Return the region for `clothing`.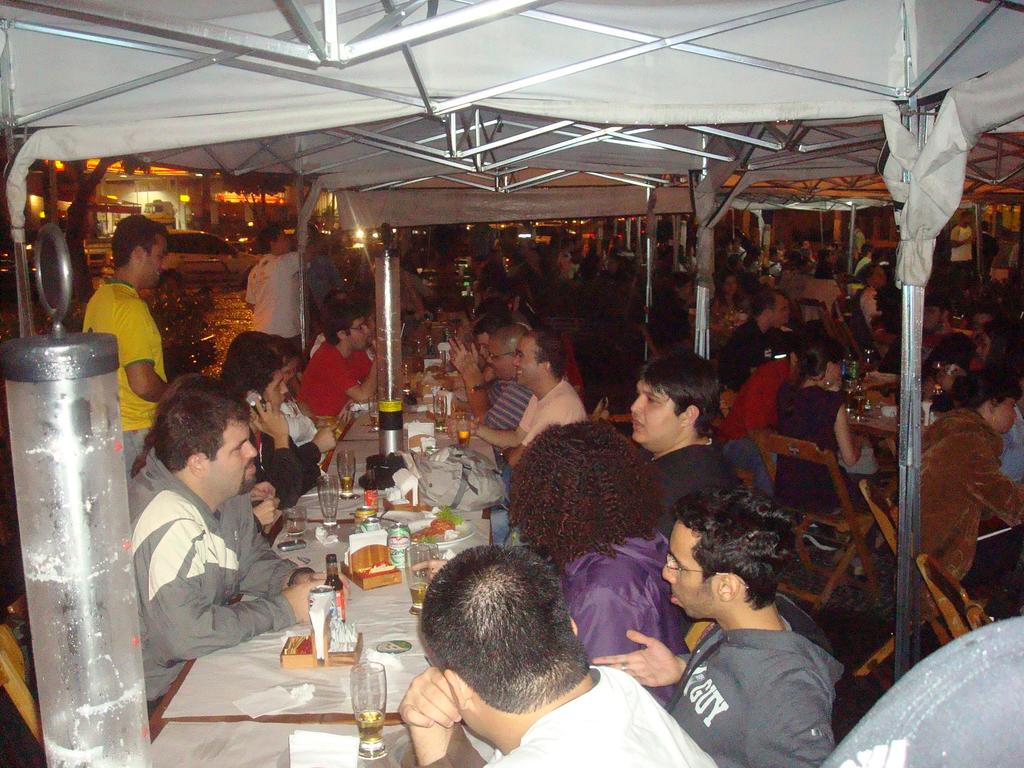
716 296 746 319.
